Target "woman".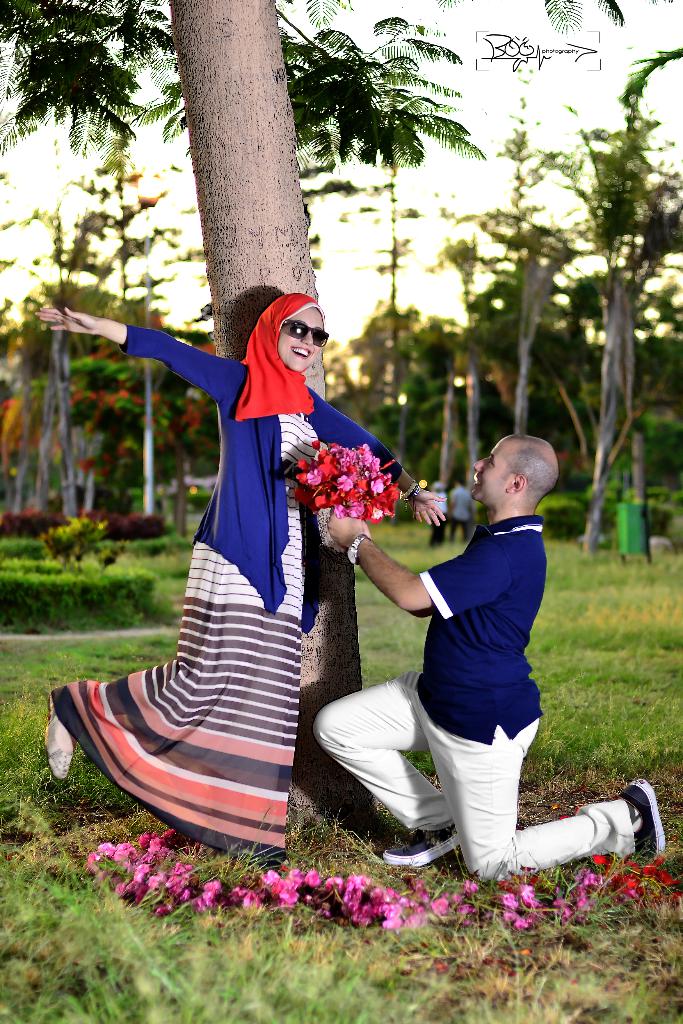
Target region: (x1=48, y1=234, x2=402, y2=879).
